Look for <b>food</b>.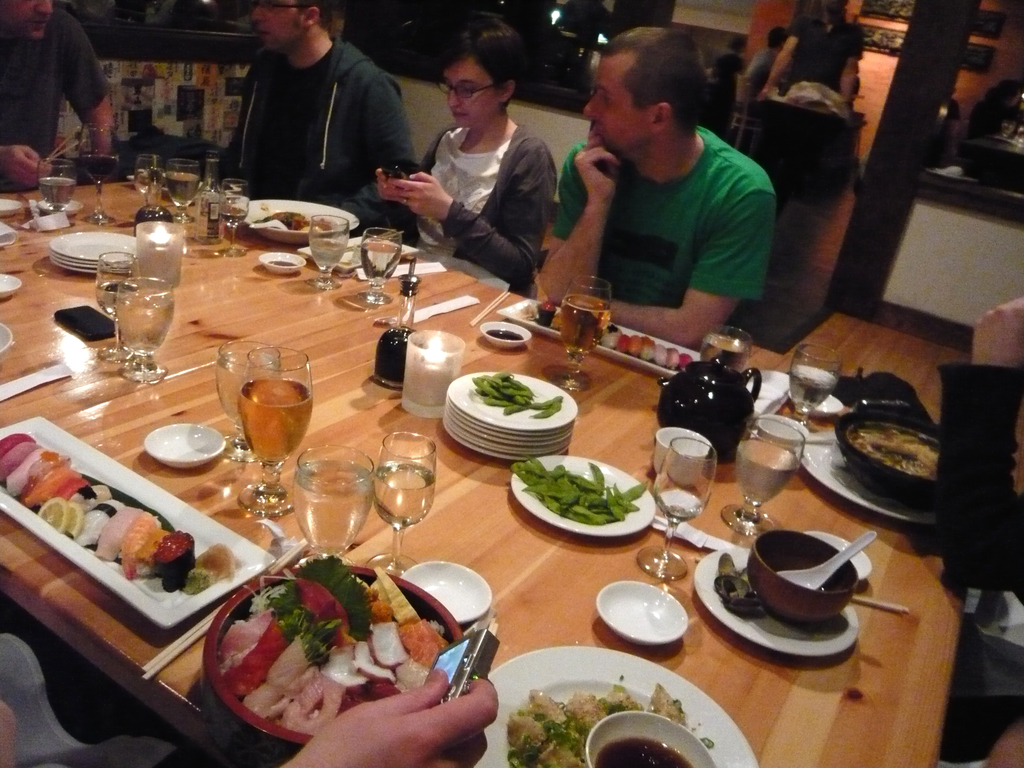
Found: [left=504, top=686, right=687, bottom=767].
